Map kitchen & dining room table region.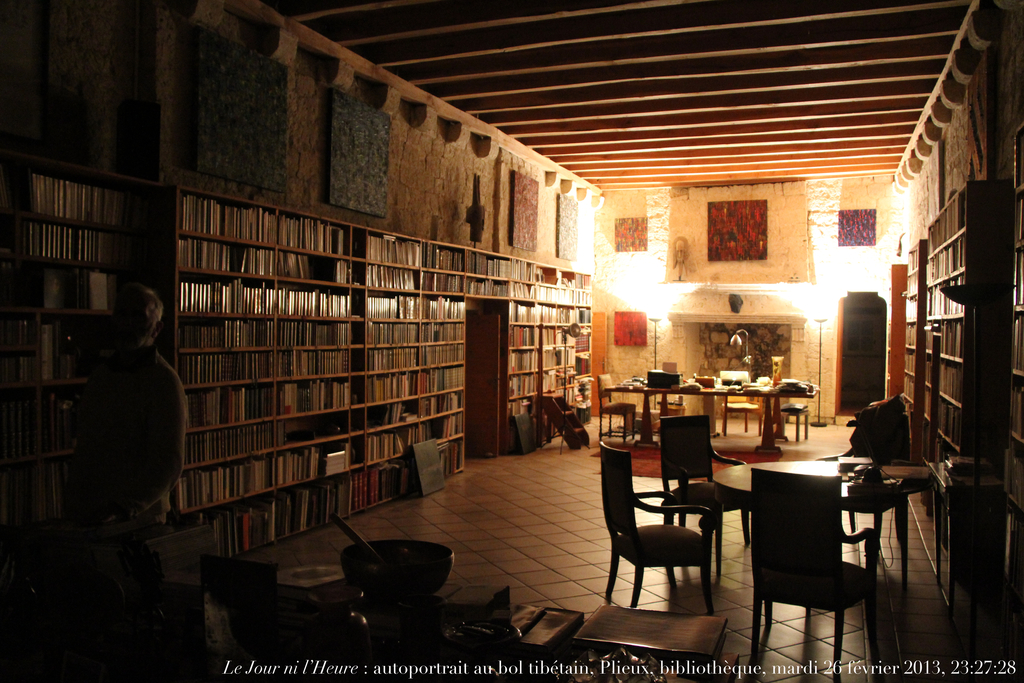
Mapped to 698:418:978:651.
